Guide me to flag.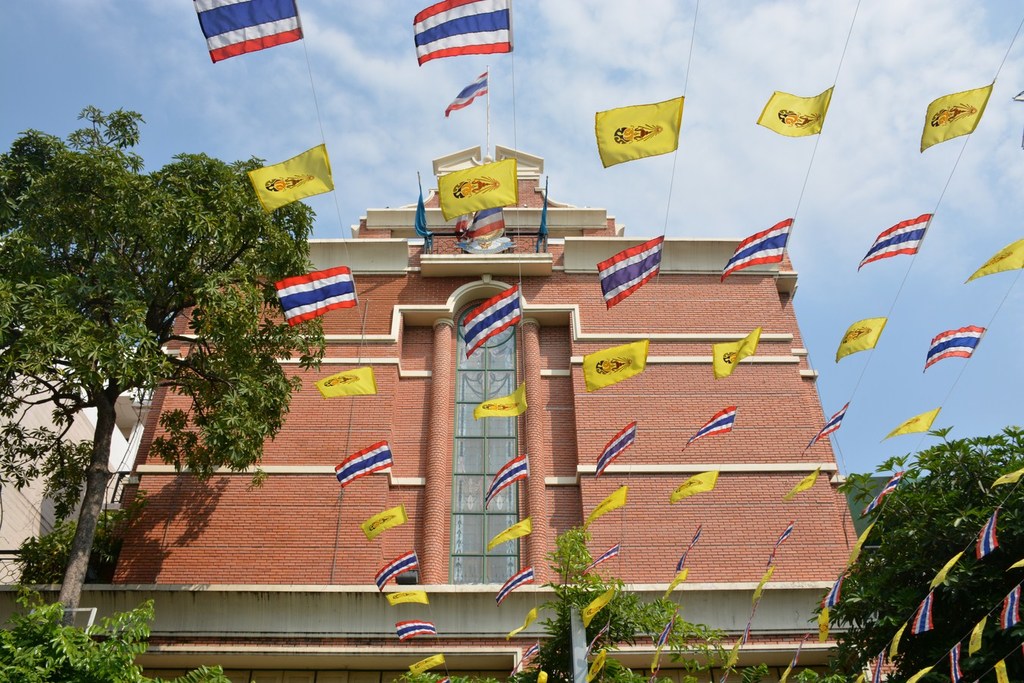
Guidance: pyautogui.locateOnScreen(878, 409, 936, 436).
